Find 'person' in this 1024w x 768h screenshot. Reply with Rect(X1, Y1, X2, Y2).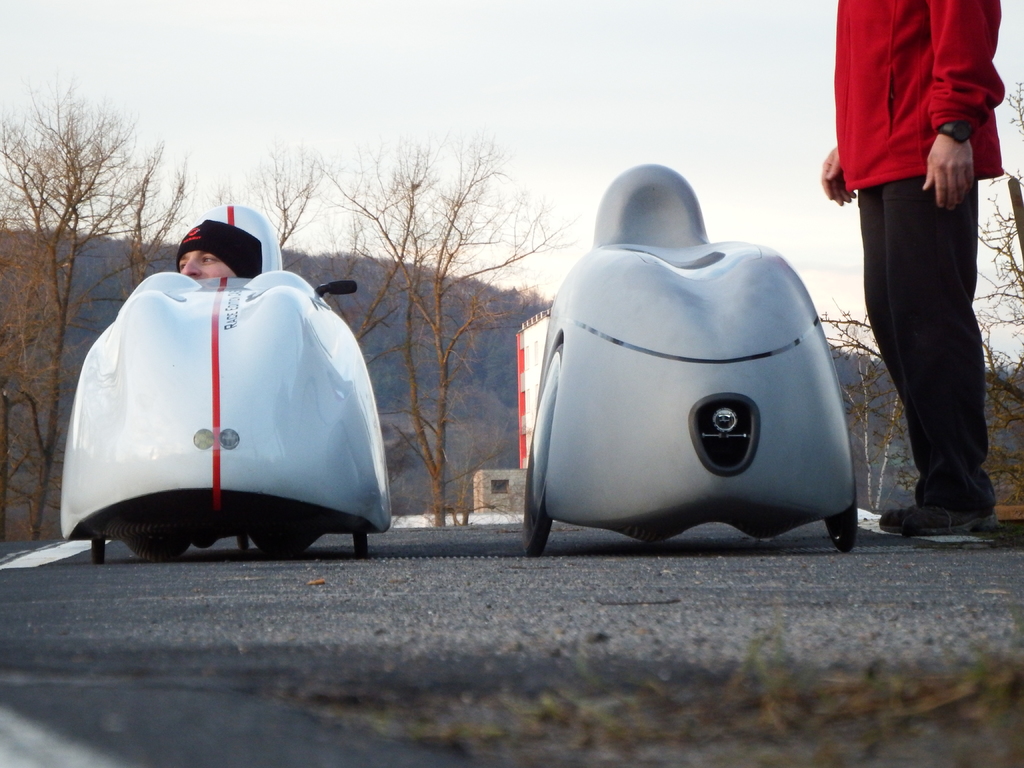
Rect(808, 3, 996, 415).
